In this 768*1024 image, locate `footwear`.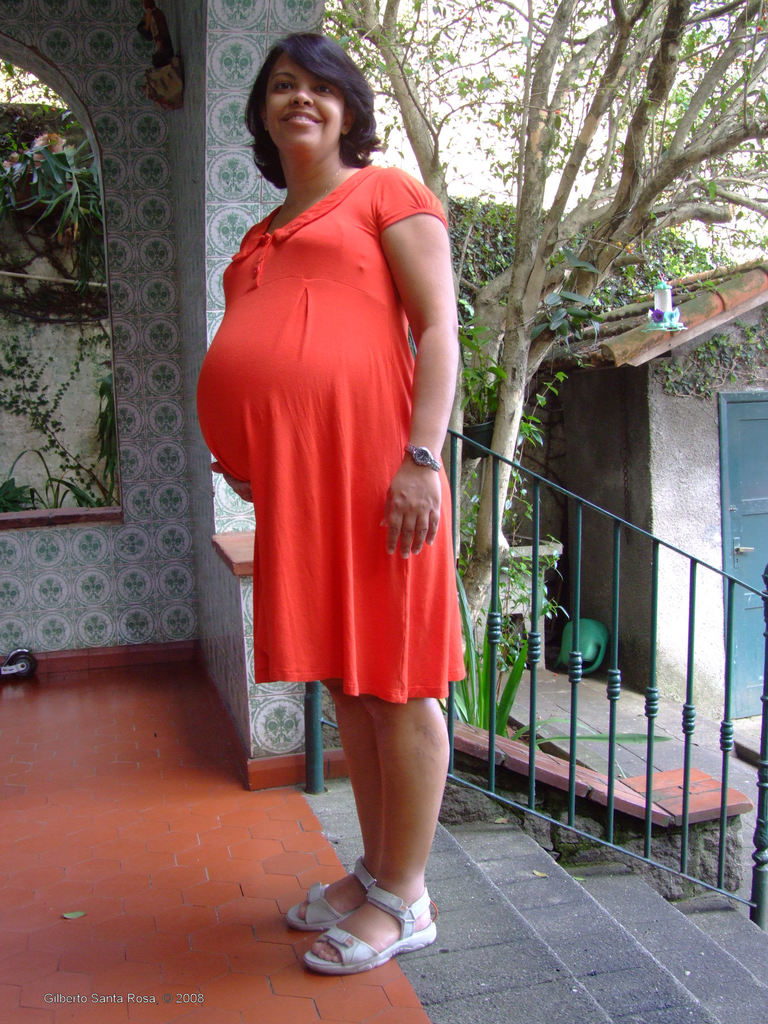
Bounding box: (284, 872, 434, 980).
